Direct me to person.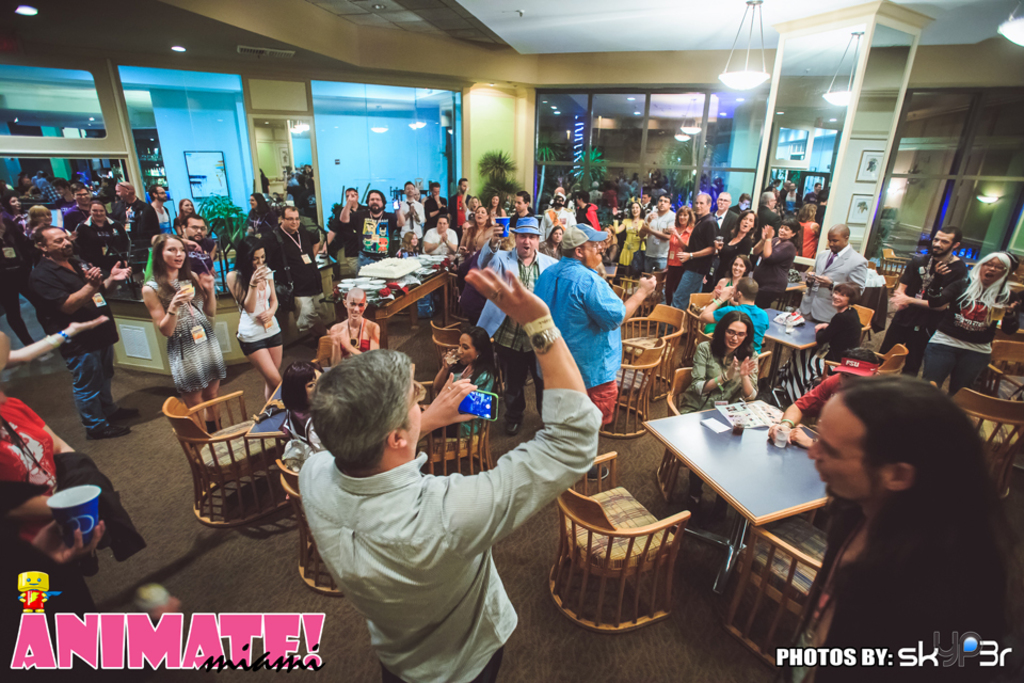
Direction: Rect(574, 192, 602, 229).
